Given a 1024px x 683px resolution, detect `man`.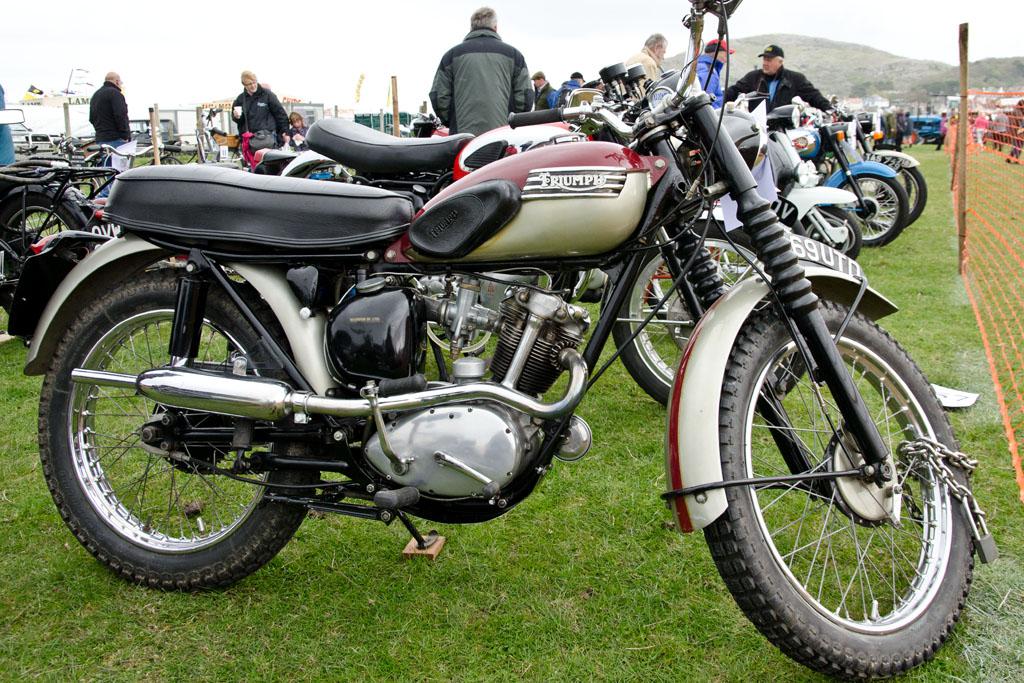
[left=416, top=12, right=545, bottom=138].
